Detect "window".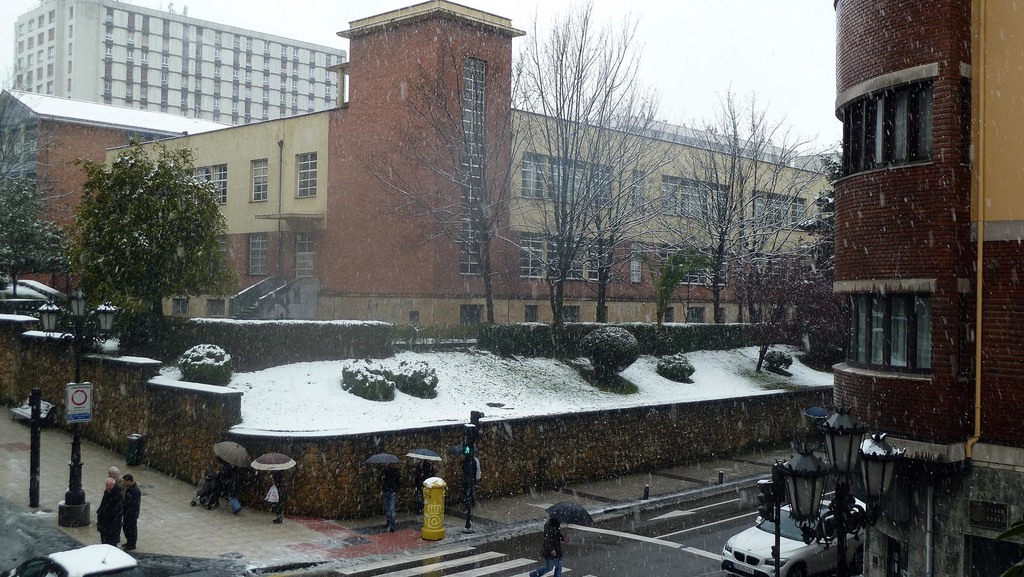
Detected at [x1=866, y1=279, x2=948, y2=366].
